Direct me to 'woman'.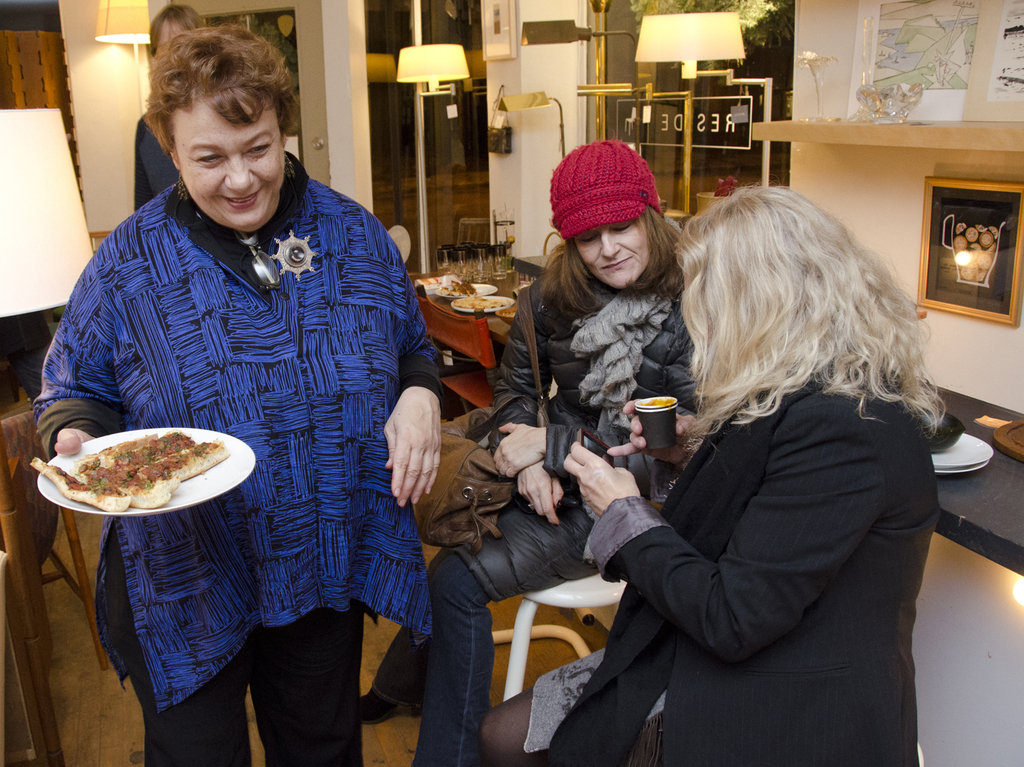
Direction: pyautogui.locateOnScreen(360, 204, 685, 766).
